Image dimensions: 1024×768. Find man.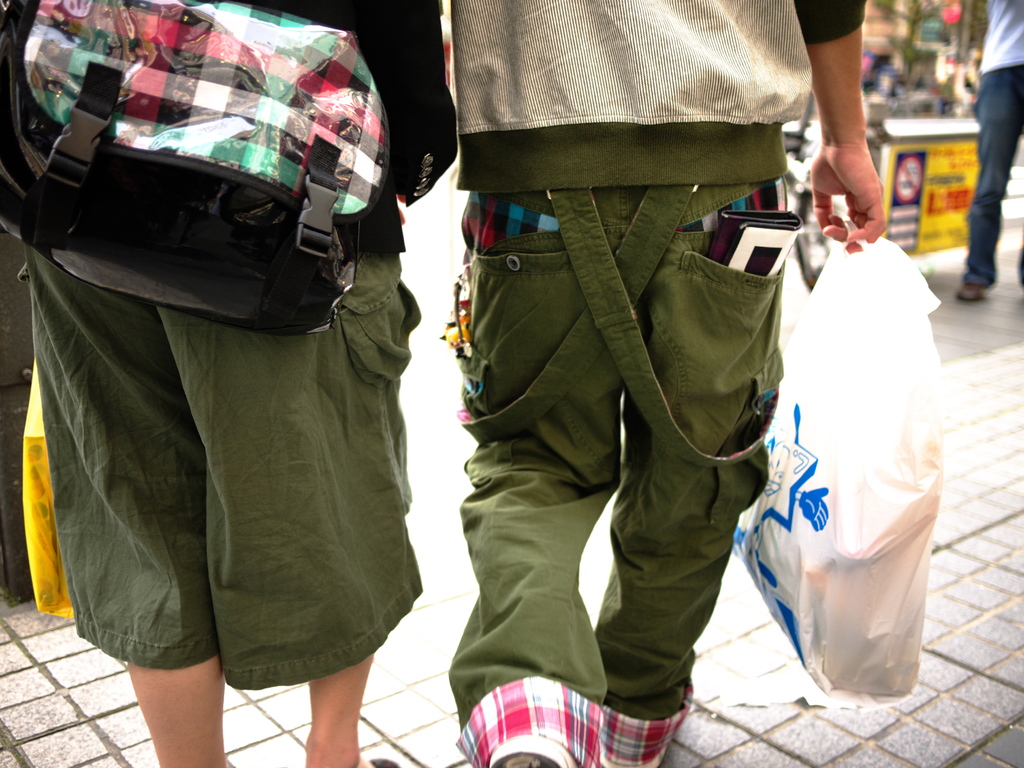
<region>451, 0, 895, 767</region>.
